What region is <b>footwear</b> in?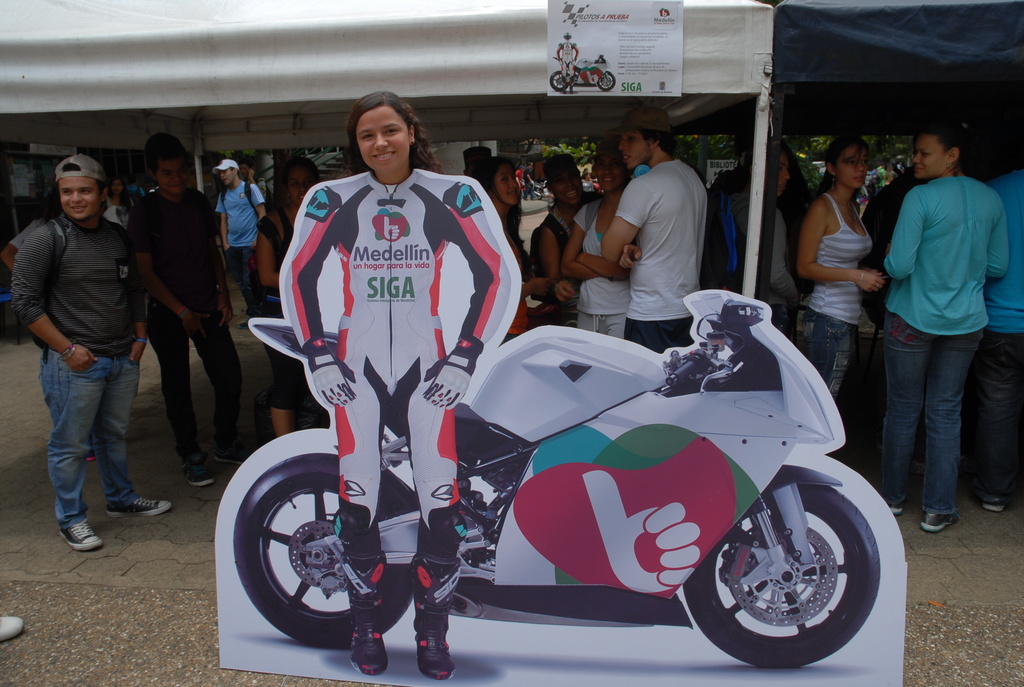
bbox=(890, 500, 909, 511).
